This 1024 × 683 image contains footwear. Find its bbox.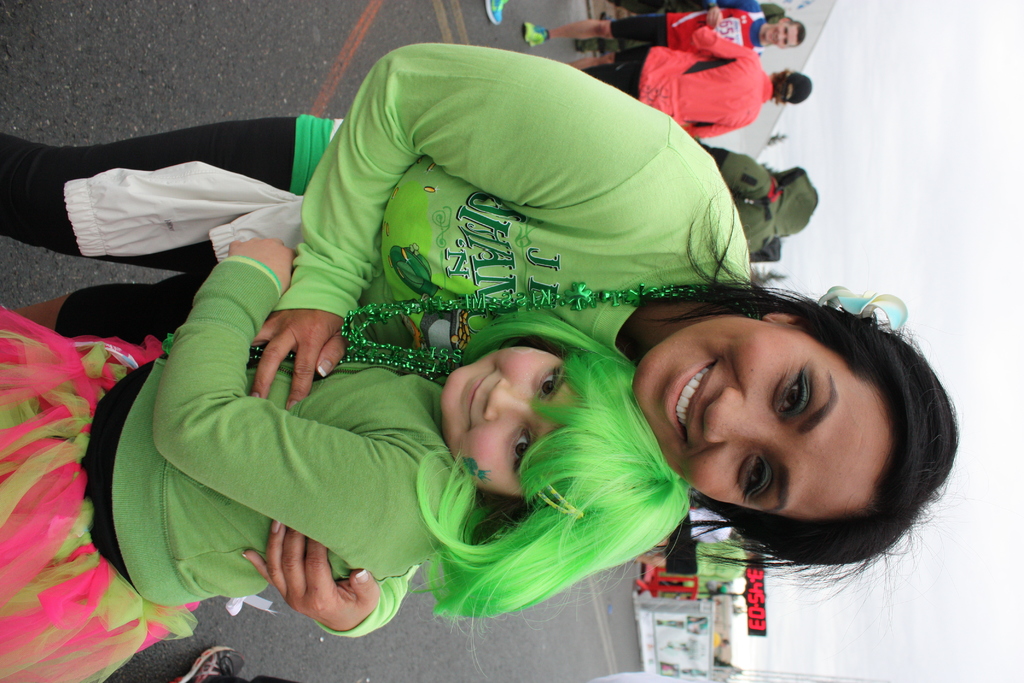
x1=519, y1=13, x2=557, y2=54.
